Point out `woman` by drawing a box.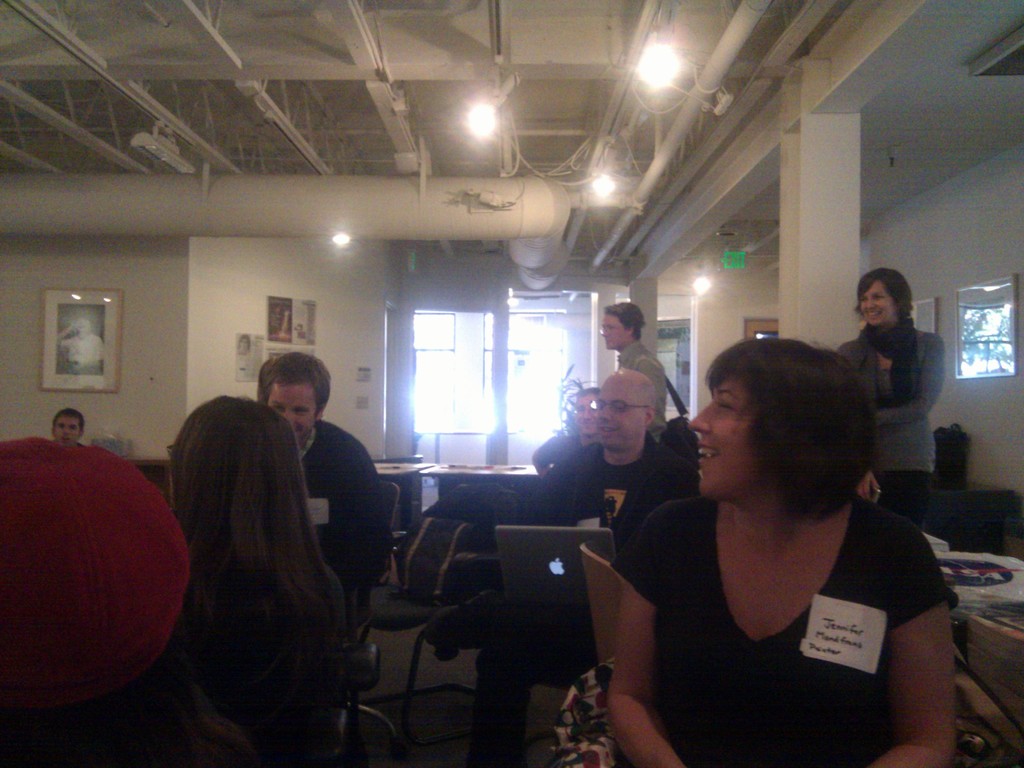
bbox=(835, 266, 943, 529).
